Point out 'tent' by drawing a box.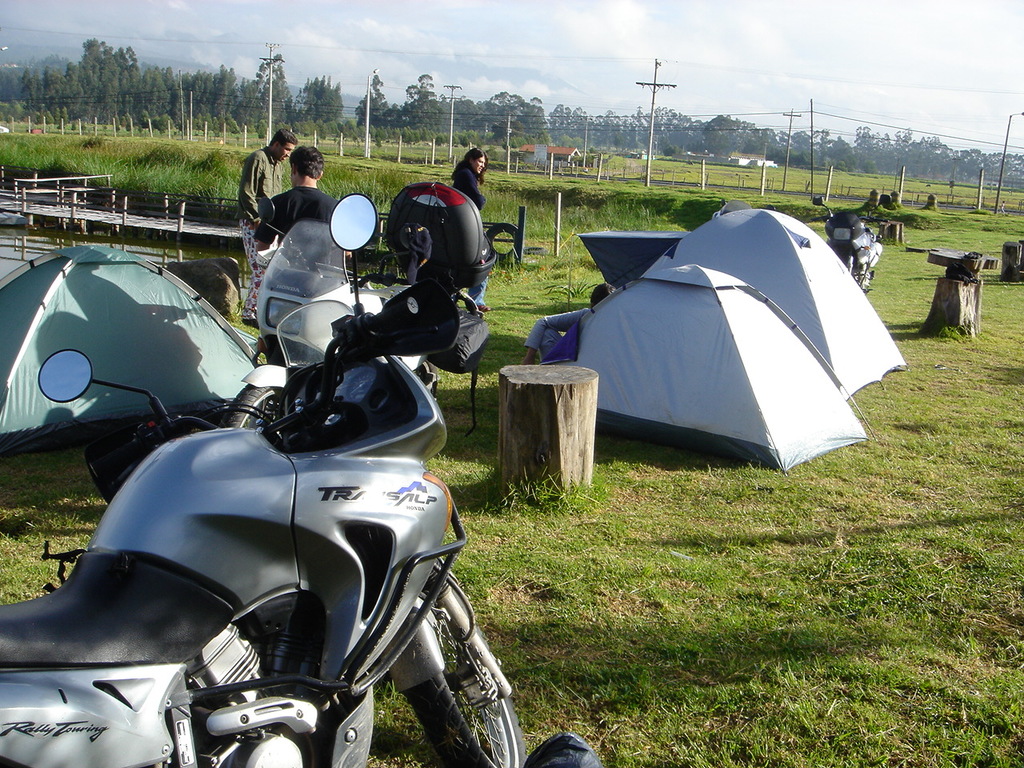
bbox=(0, 242, 281, 446).
